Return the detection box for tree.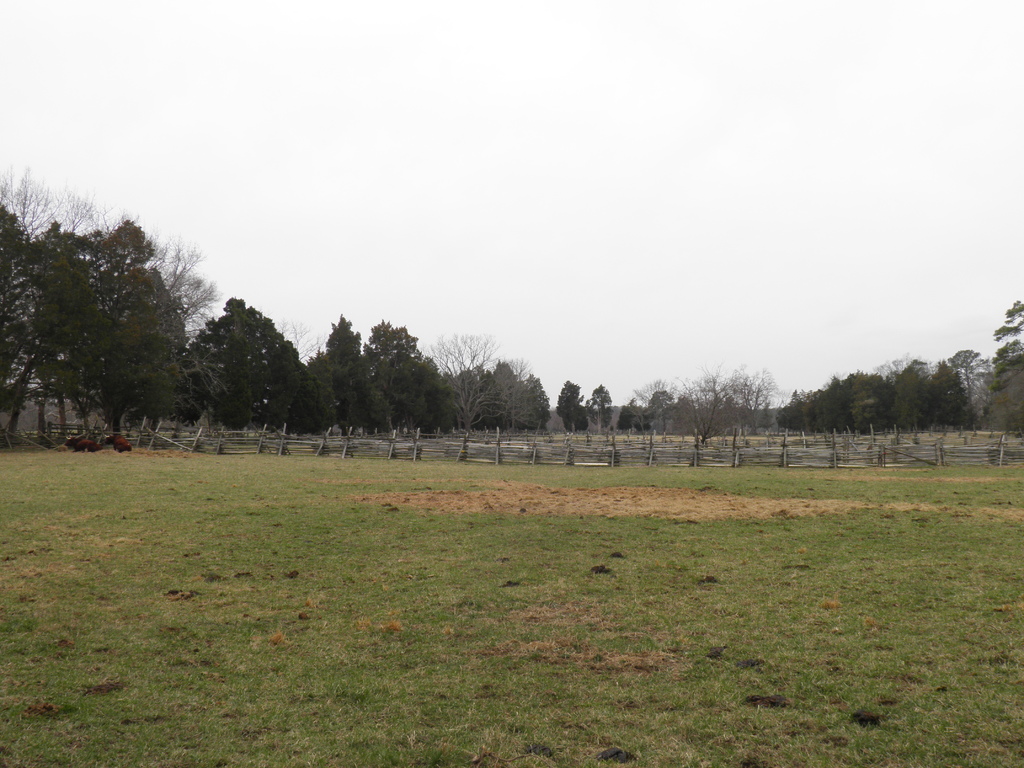
881/360/931/434.
